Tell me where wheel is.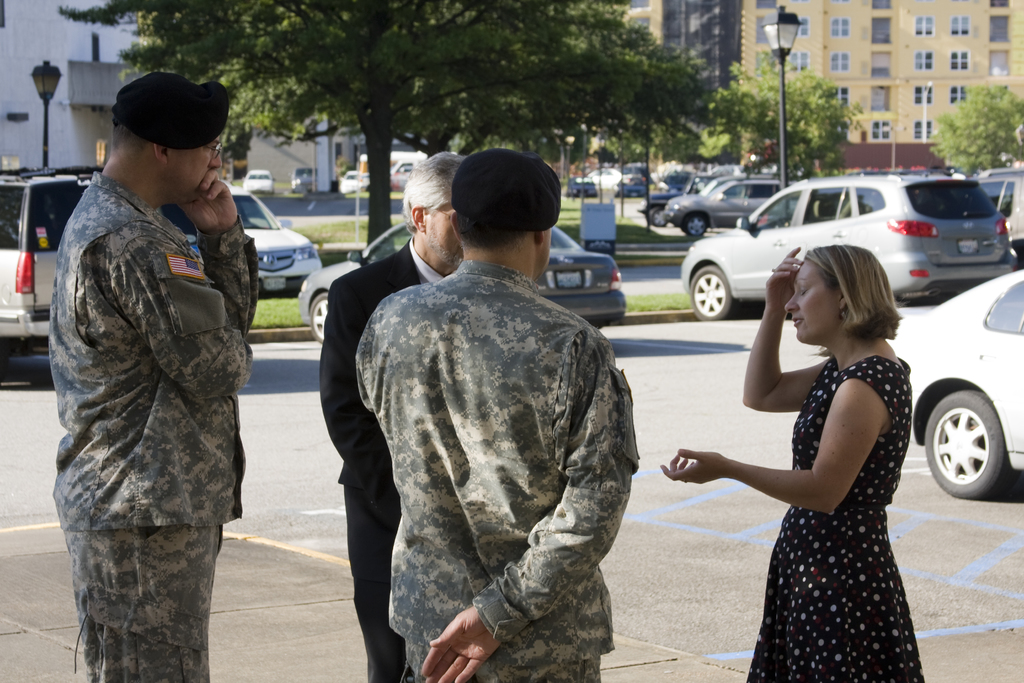
wheel is at 303 288 333 349.
